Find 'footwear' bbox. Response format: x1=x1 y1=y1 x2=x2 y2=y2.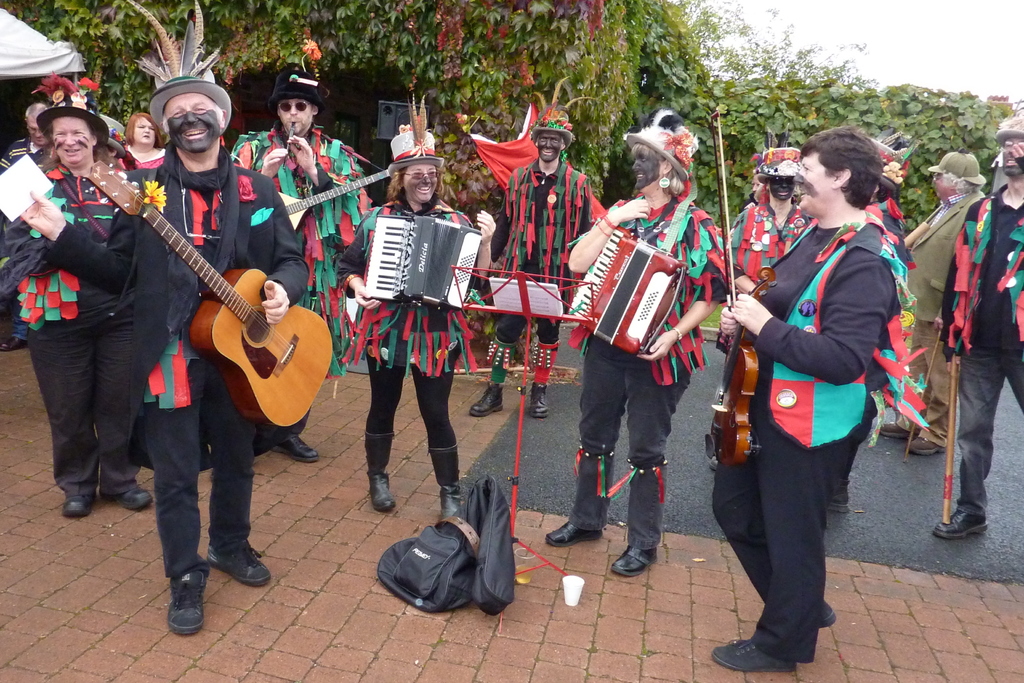
x1=607 y1=540 x2=660 y2=583.
